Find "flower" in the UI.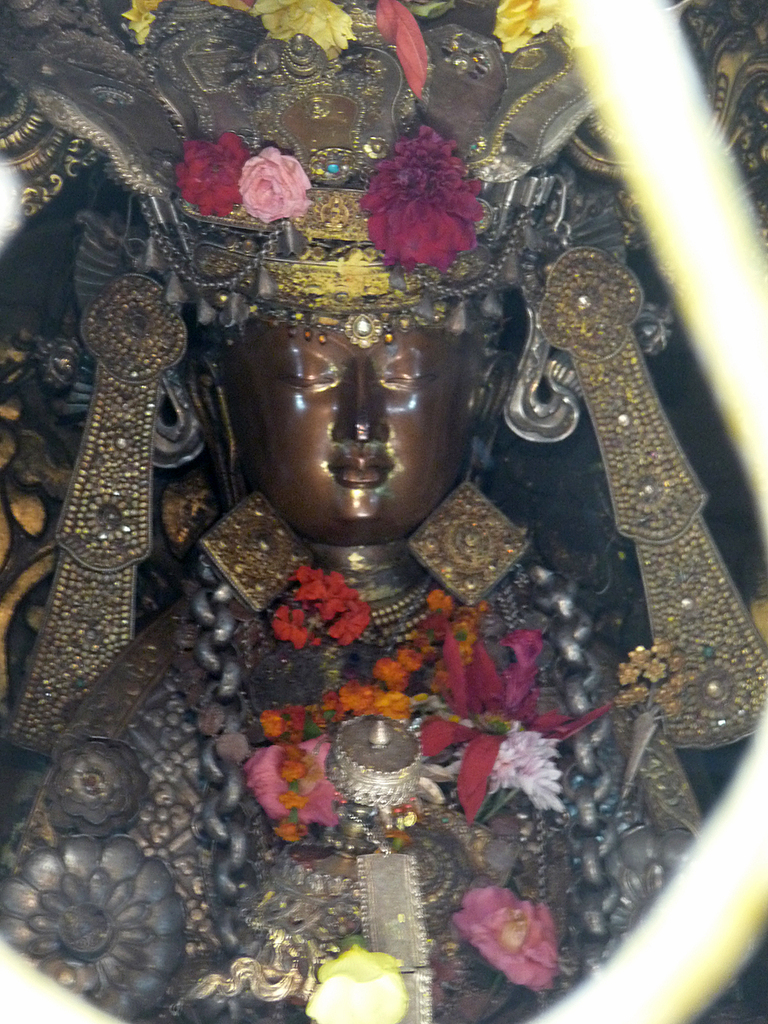
UI element at bbox=[302, 936, 408, 1022].
